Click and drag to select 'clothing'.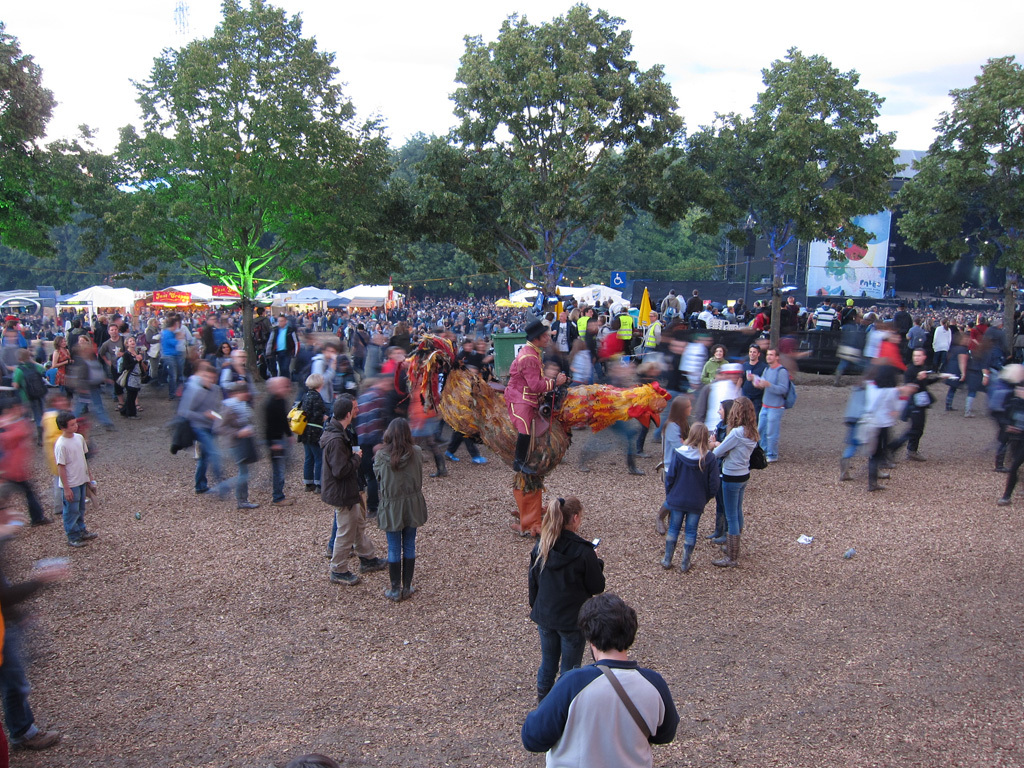
Selection: region(353, 329, 365, 365).
